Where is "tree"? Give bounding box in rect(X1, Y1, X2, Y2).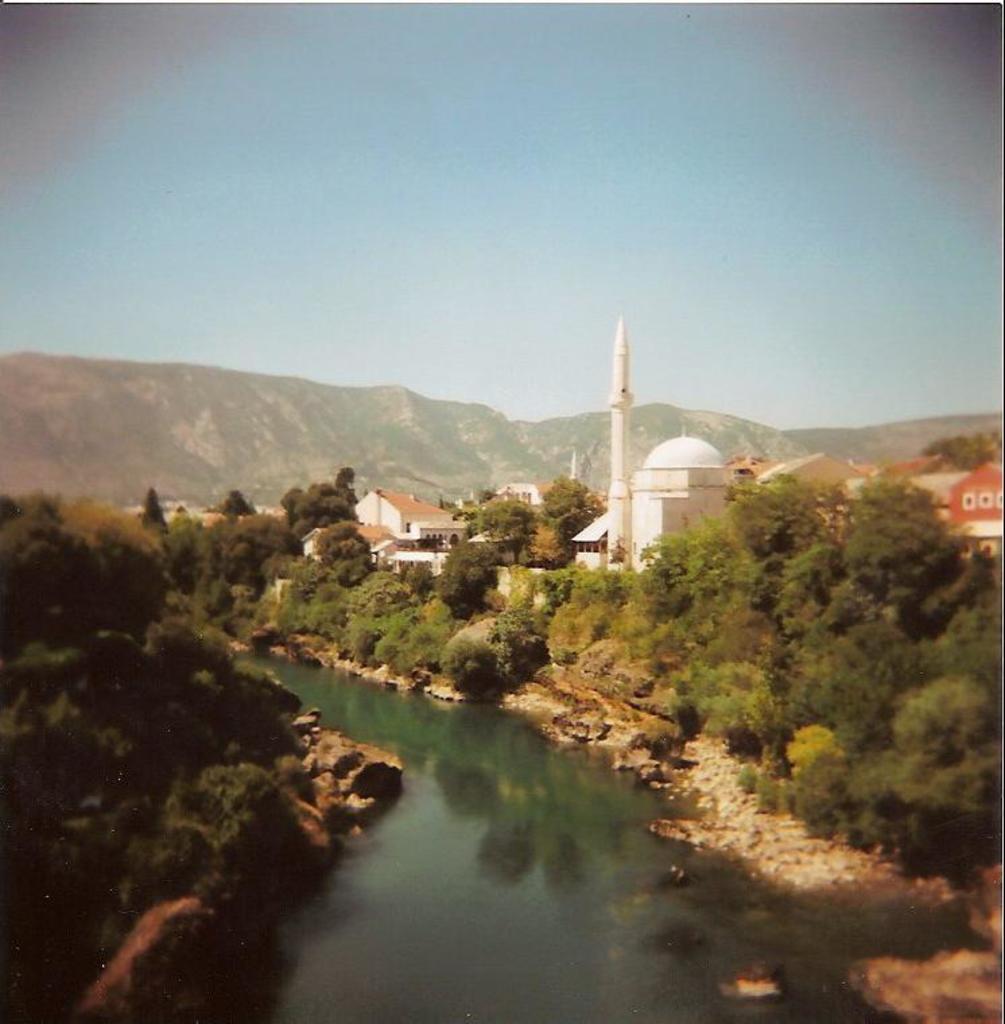
rect(335, 465, 356, 493).
